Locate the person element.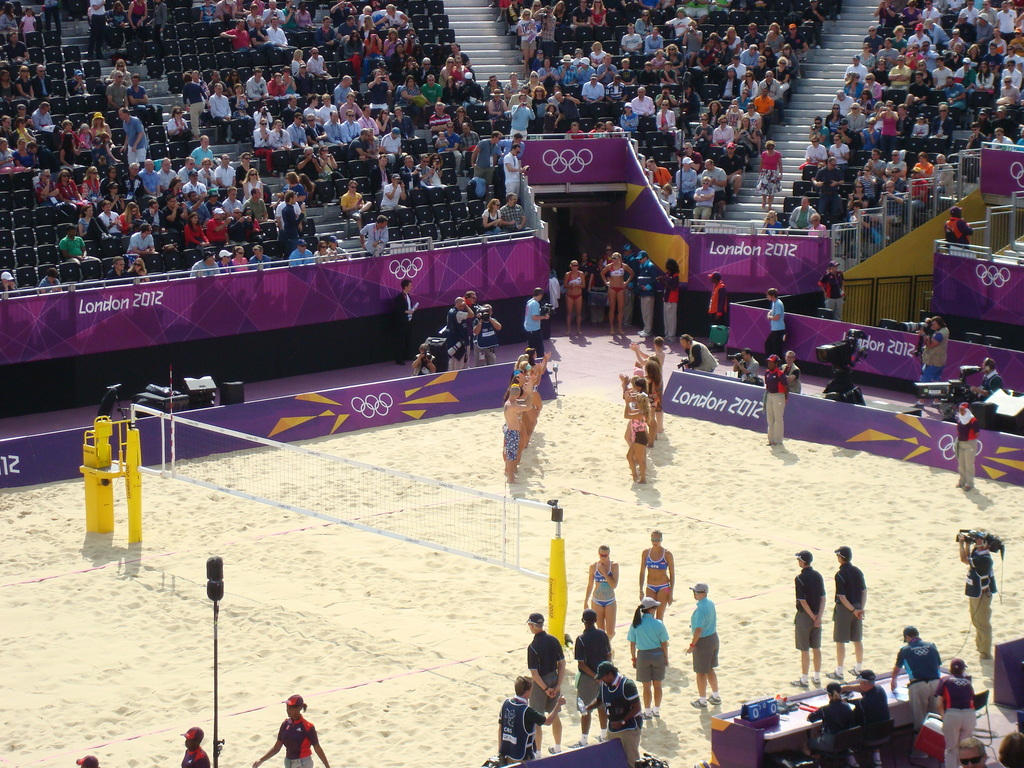
Element bbox: bbox(131, 256, 148, 277).
